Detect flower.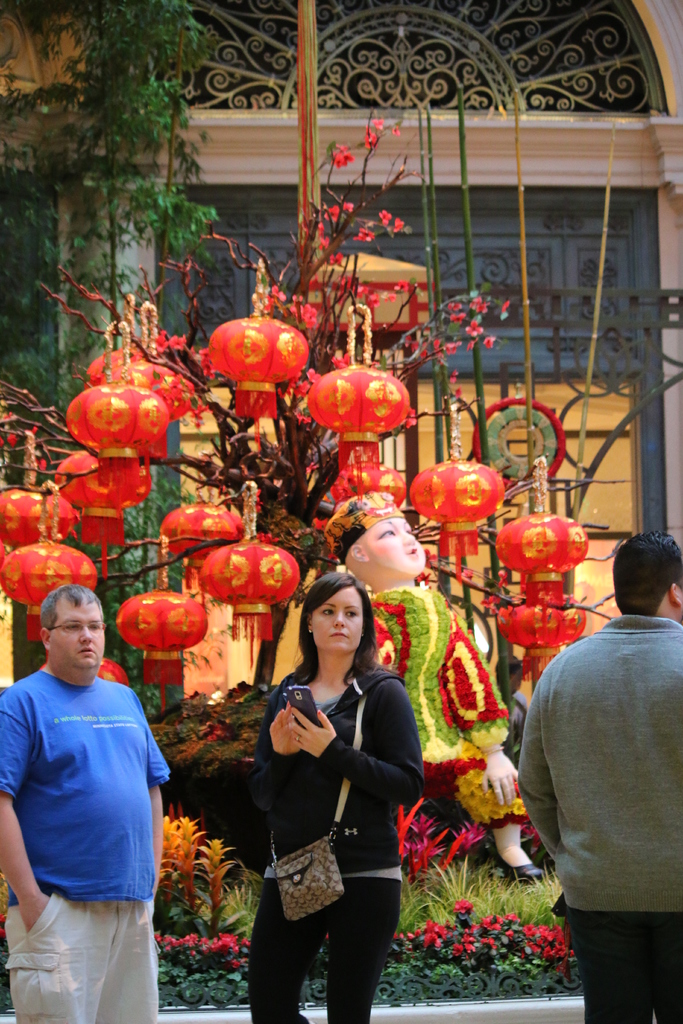
Detected at 311,505,328,533.
